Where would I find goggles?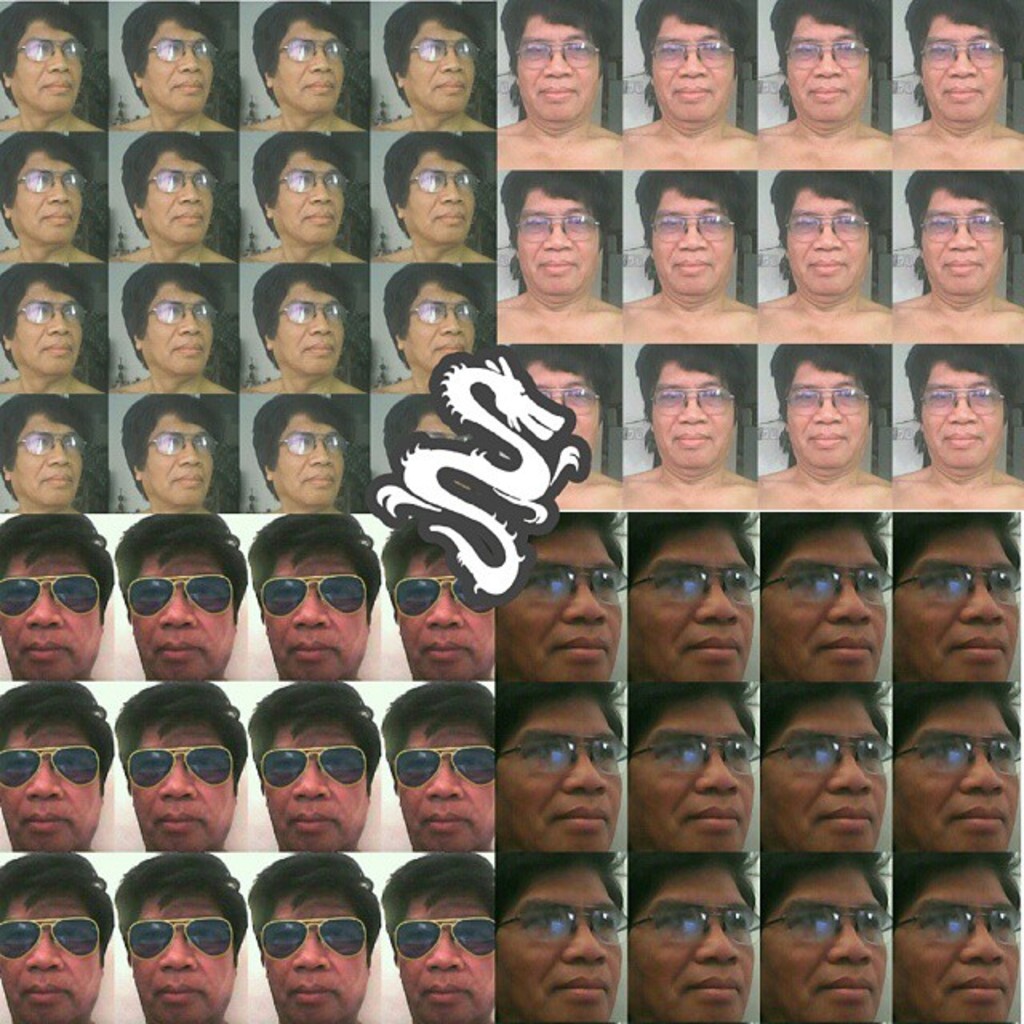
At [x1=0, y1=910, x2=114, y2=965].
